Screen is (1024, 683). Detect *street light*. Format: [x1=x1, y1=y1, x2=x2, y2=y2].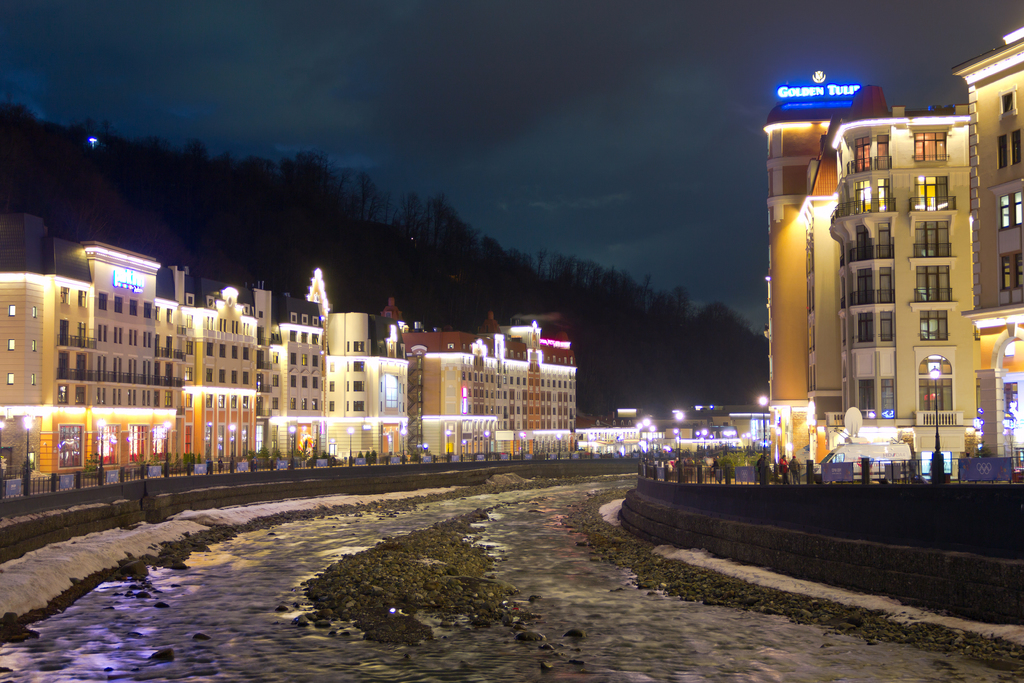
[x1=343, y1=425, x2=353, y2=468].
